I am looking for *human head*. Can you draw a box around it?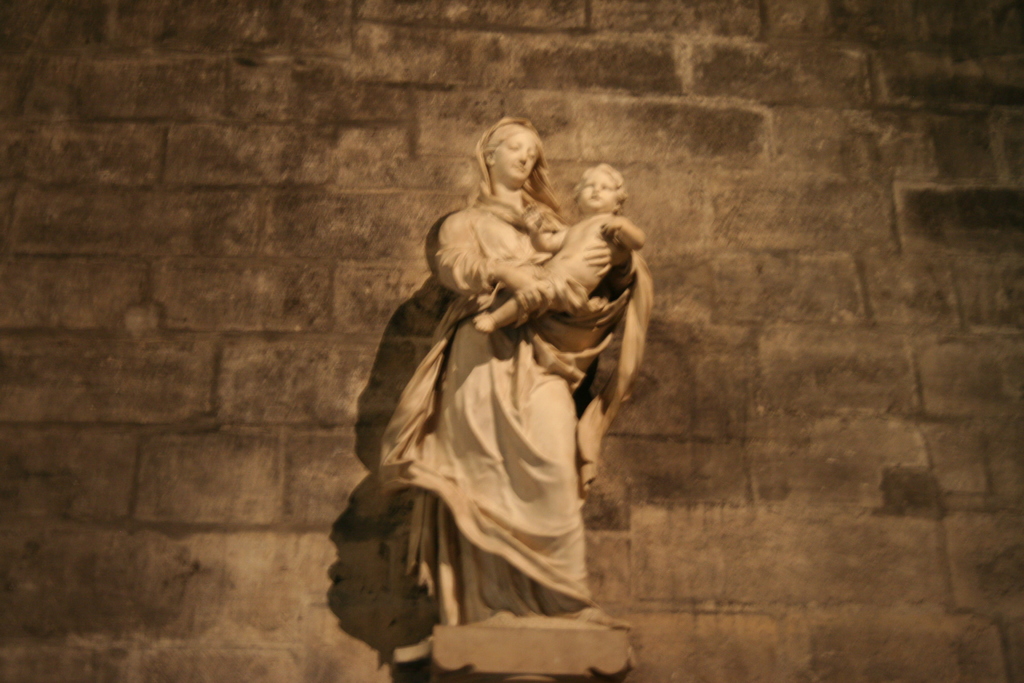
Sure, the bounding box is bbox=(476, 113, 553, 190).
